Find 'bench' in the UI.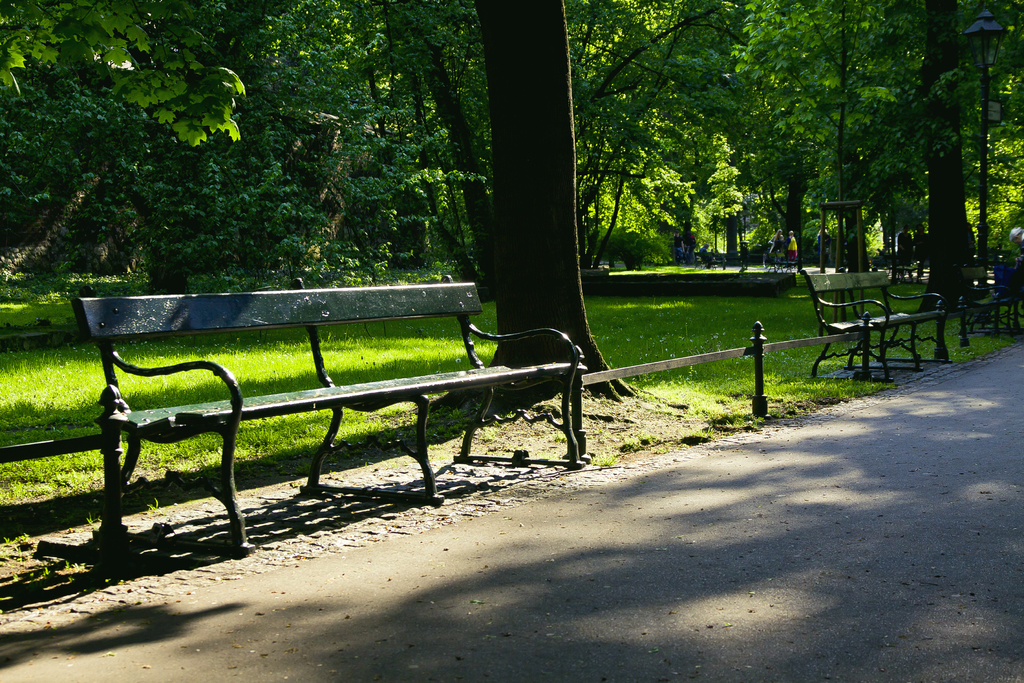
UI element at pyautogui.locateOnScreen(803, 270, 945, 386).
